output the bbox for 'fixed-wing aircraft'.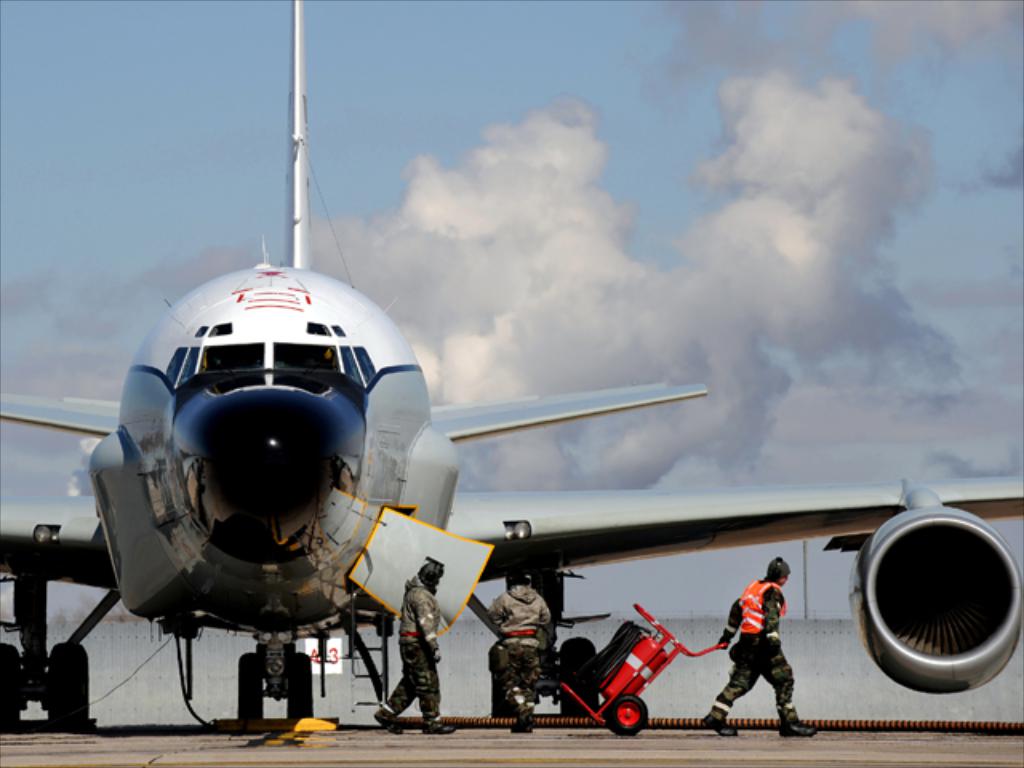
left=0, top=0, right=1022, bottom=739.
